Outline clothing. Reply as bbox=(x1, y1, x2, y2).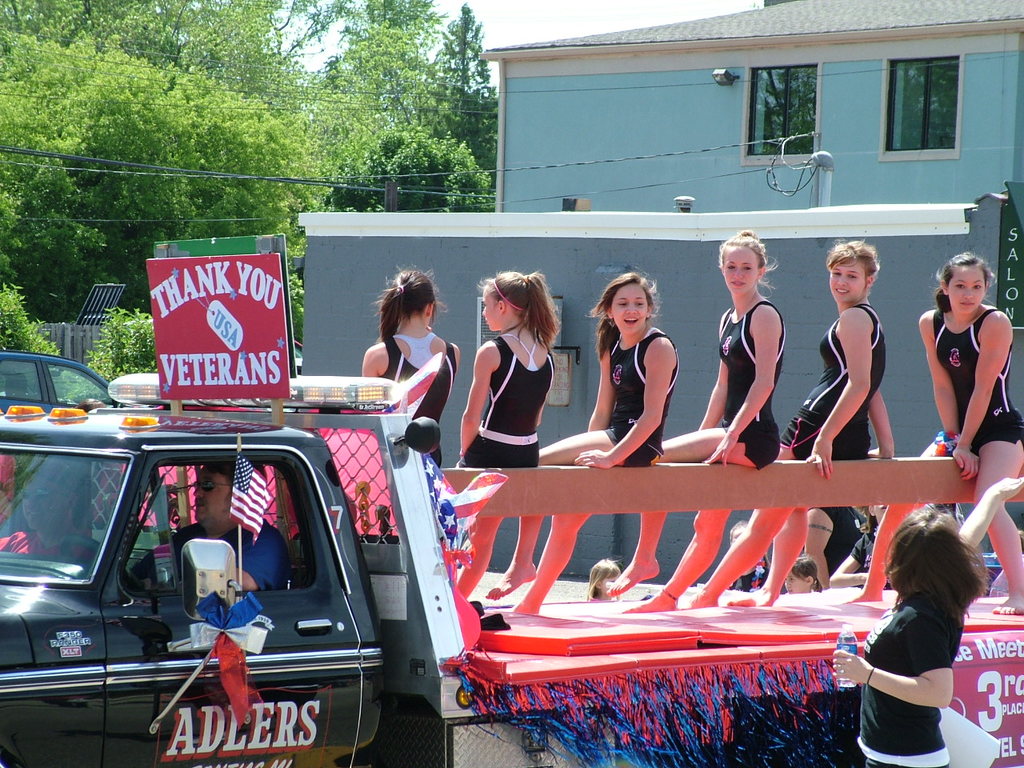
bbox=(846, 580, 981, 745).
